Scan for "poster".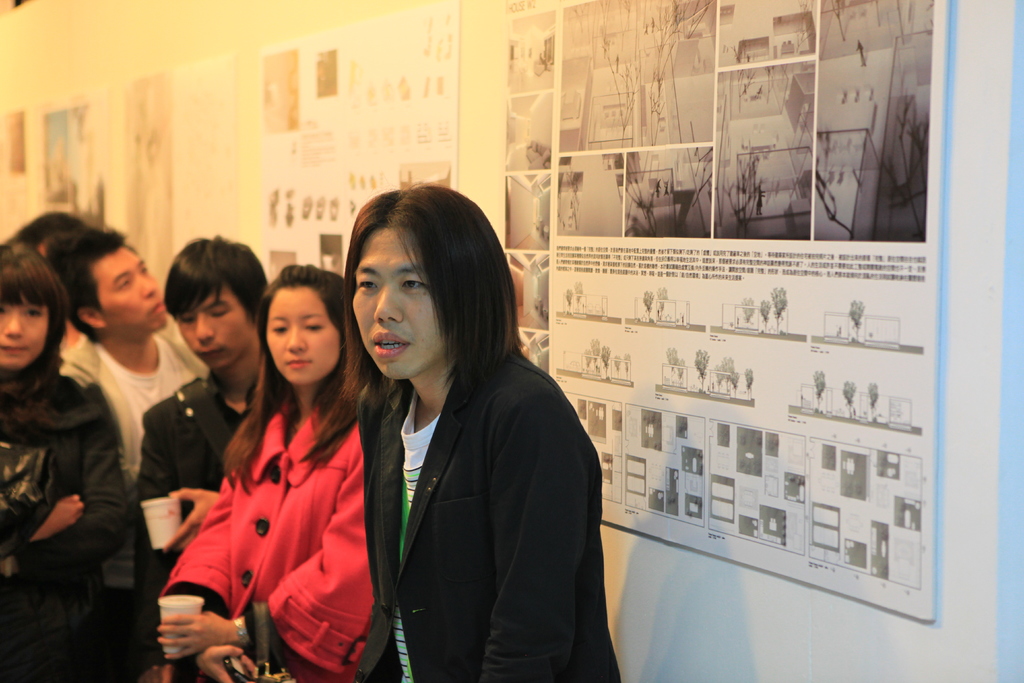
Scan result: (263, 0, 458, 287).
